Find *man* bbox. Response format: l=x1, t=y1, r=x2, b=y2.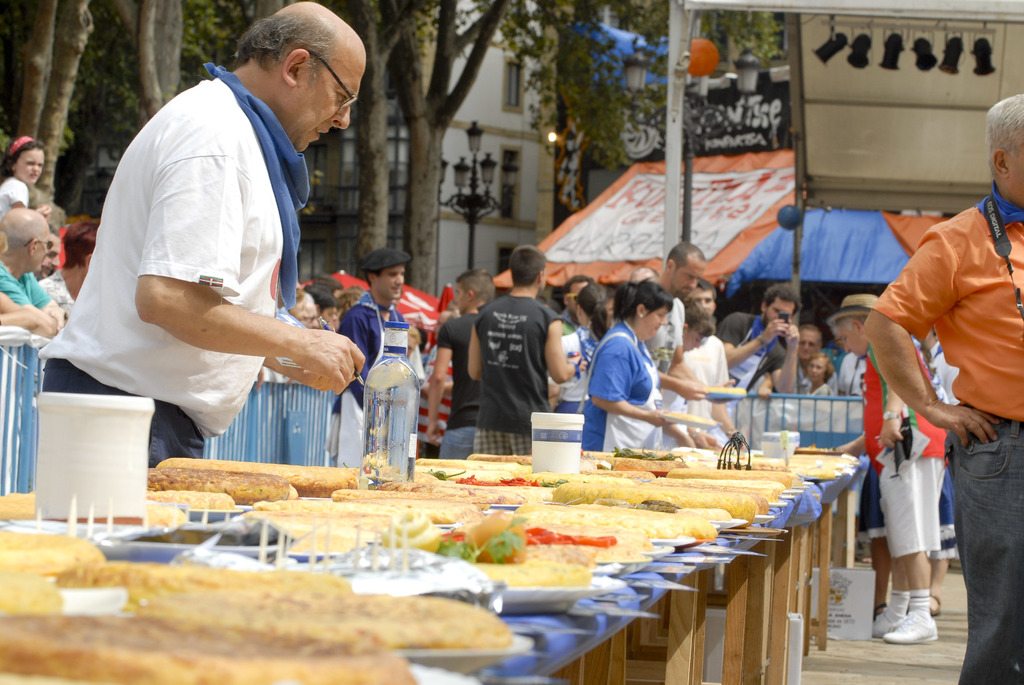
l=685, t=280, r=748, b=451.
